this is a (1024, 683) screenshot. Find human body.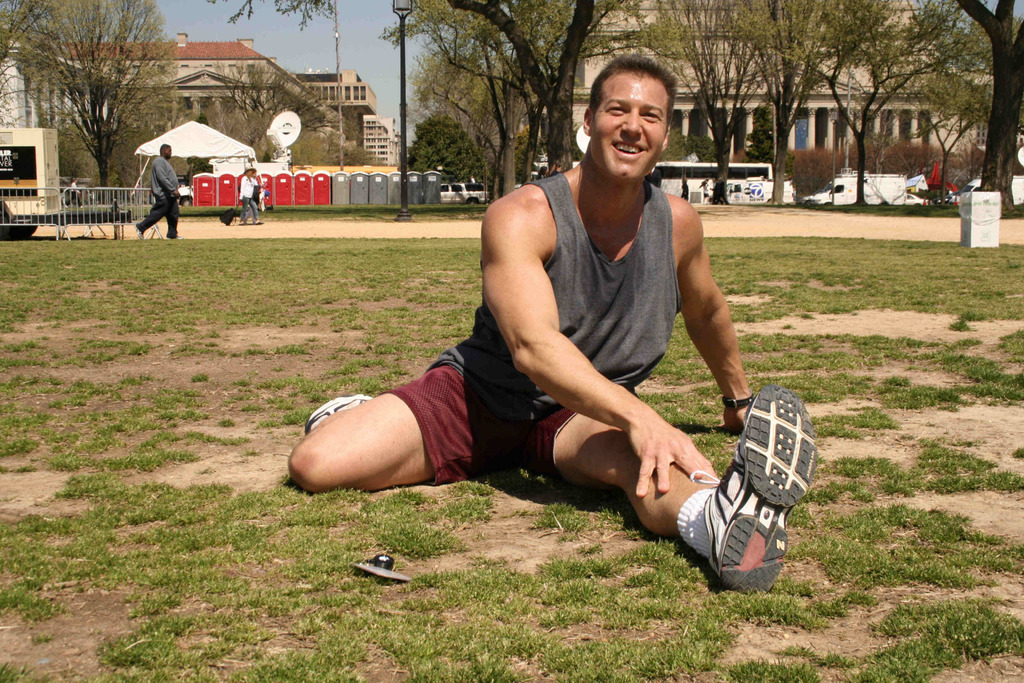
Bounding box: x1=470 y1=179 x2=474 y2=181.
